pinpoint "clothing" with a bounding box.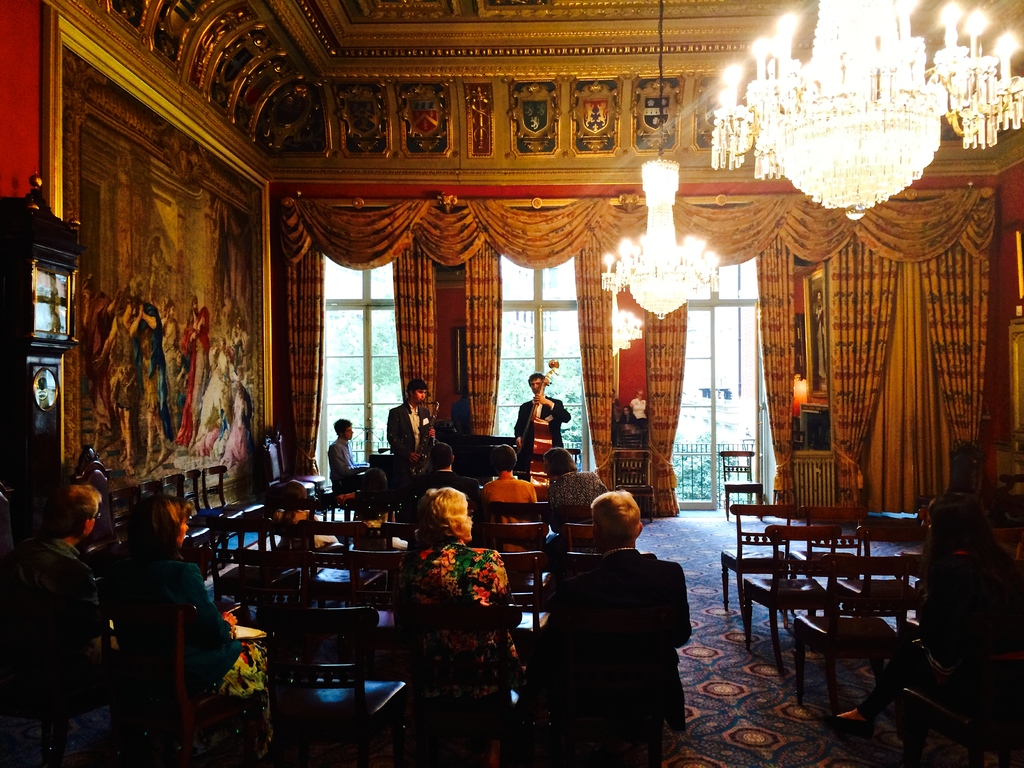
rect(514, 394, 573, 467).
